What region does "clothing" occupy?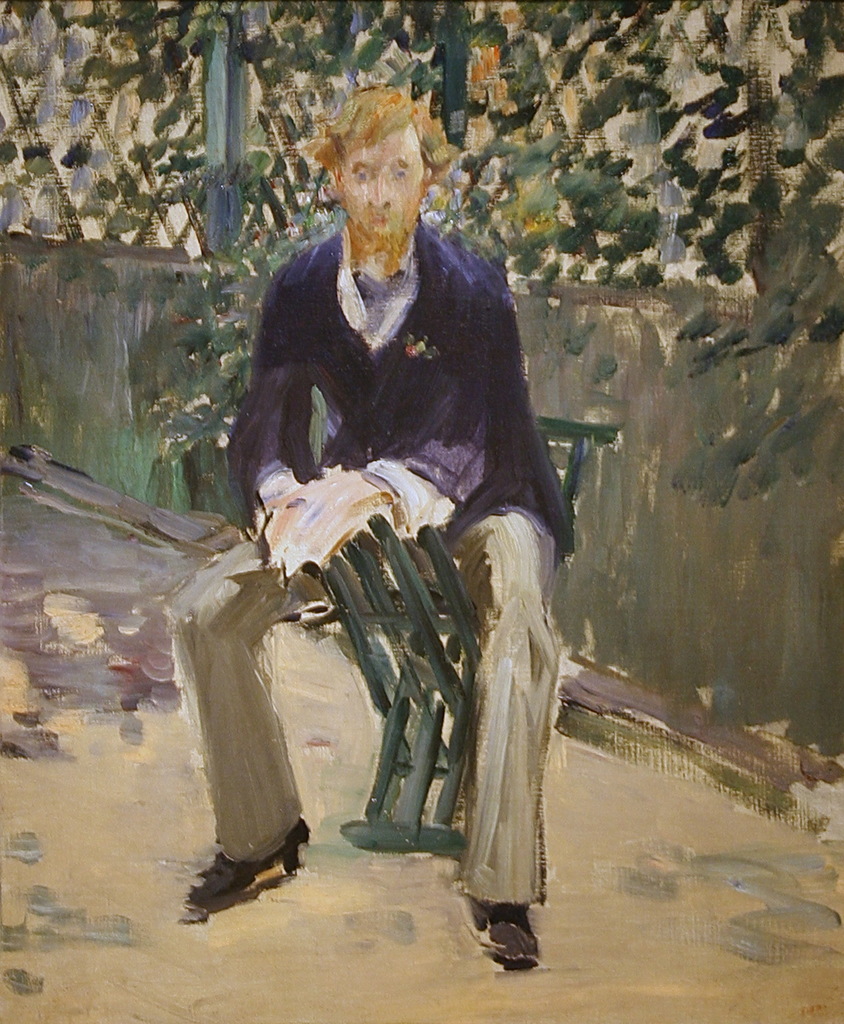
172, 508, 554, 903.
